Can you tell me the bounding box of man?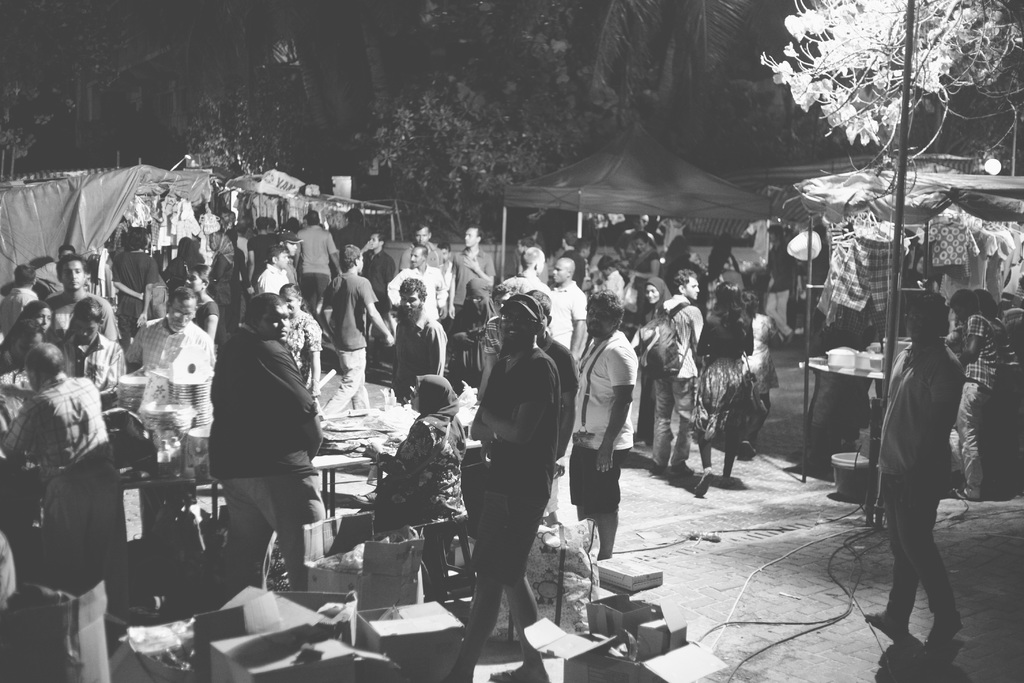
[847,290,988,653].
